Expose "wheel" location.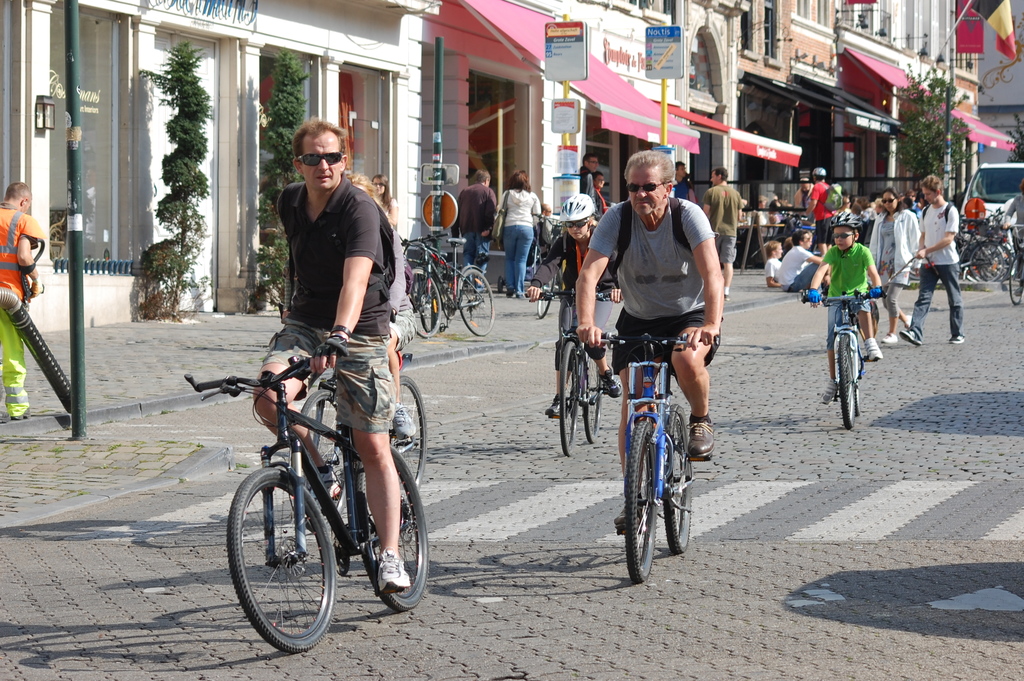
Exposed at (459, 268, 496, 333).
